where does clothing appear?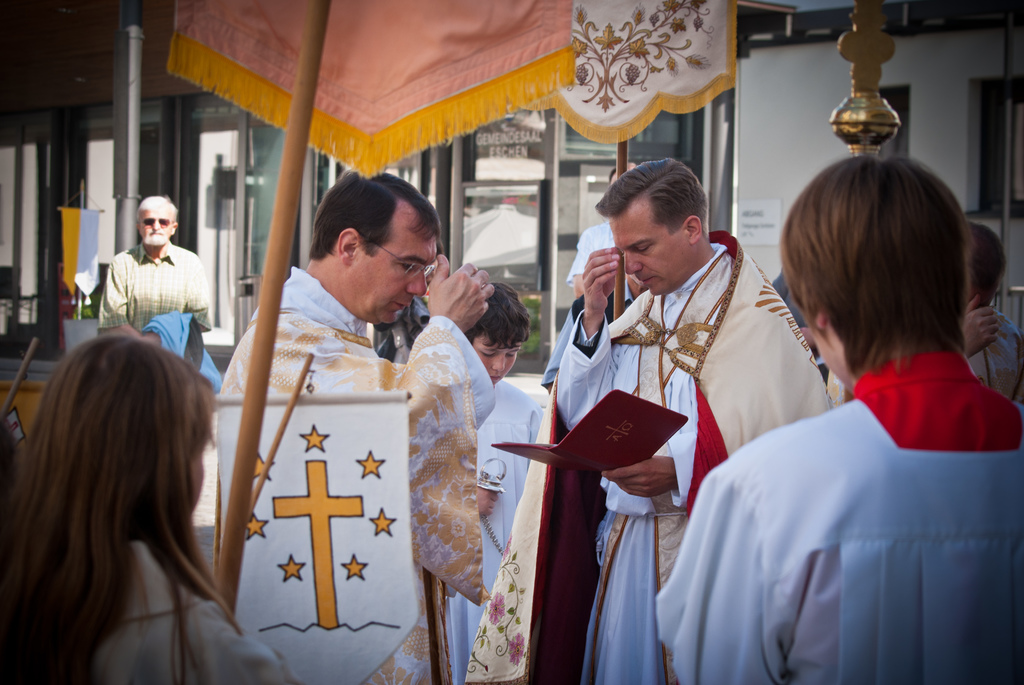
Appears at 676 294 1016 677.
